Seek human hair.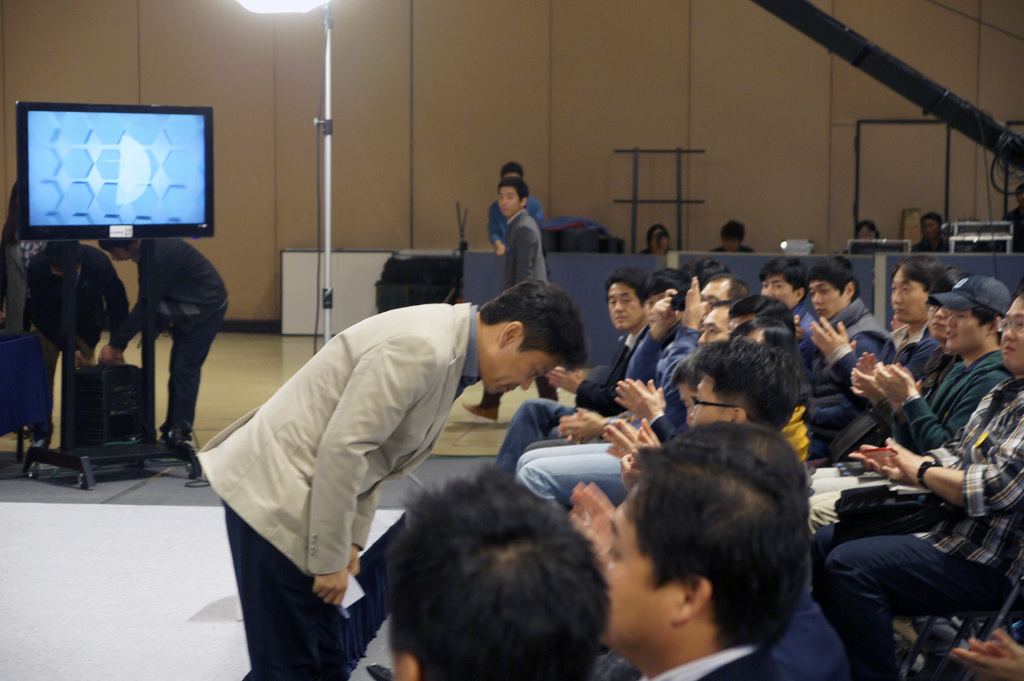
left=43, top=237, right=81, bottom=276.
